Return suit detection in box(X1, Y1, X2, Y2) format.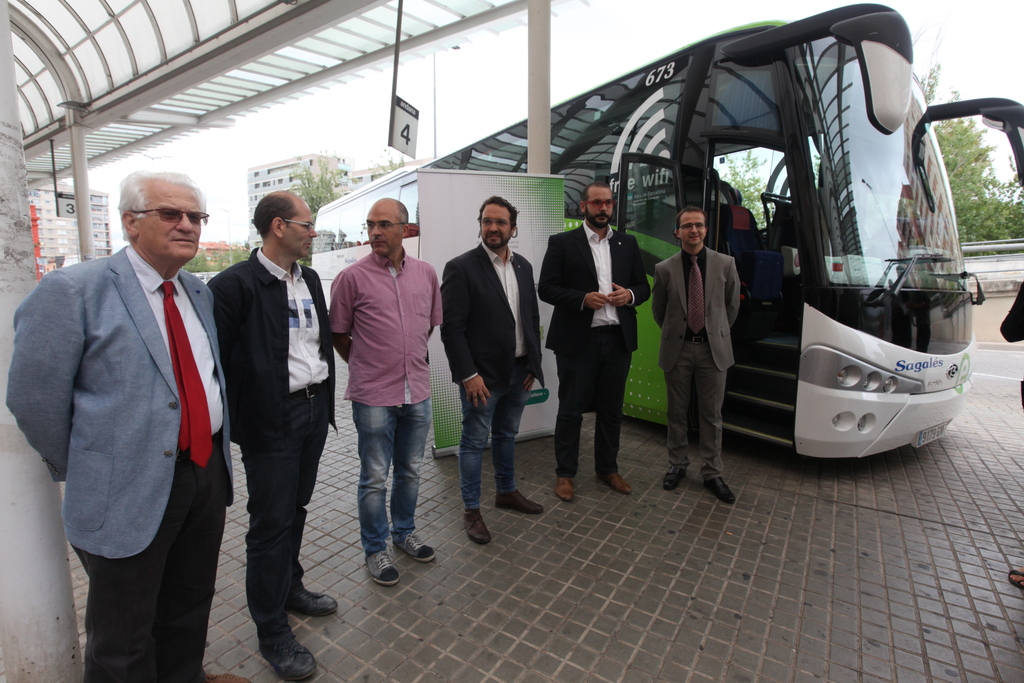
box(556, 182, 644, 498).
